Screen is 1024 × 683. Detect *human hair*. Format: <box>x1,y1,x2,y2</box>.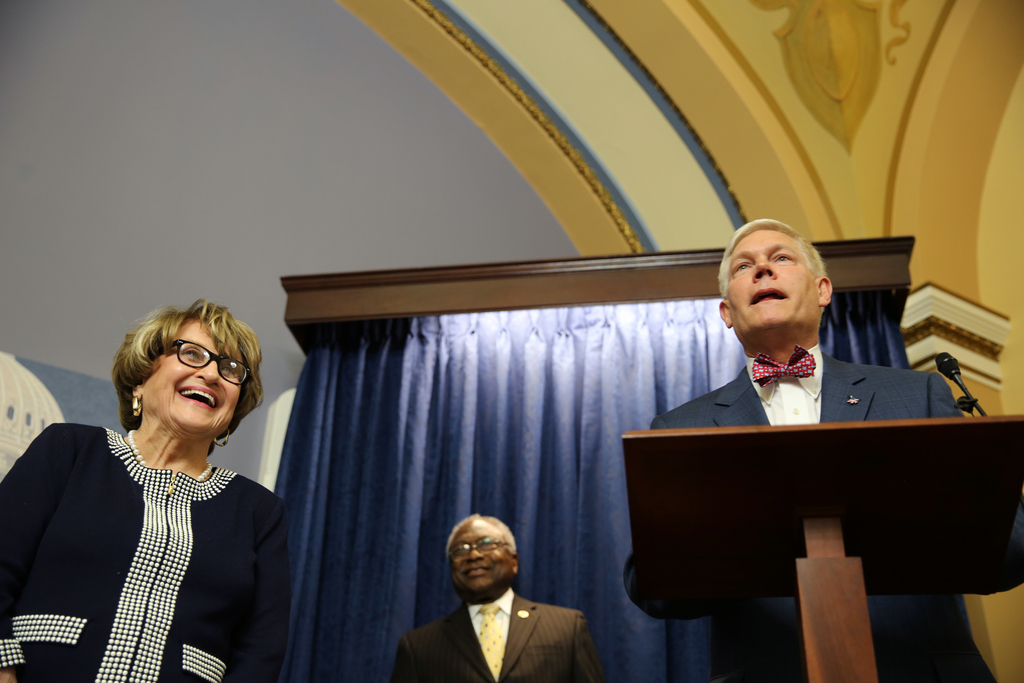
<box>107,302,247,462</box>.
